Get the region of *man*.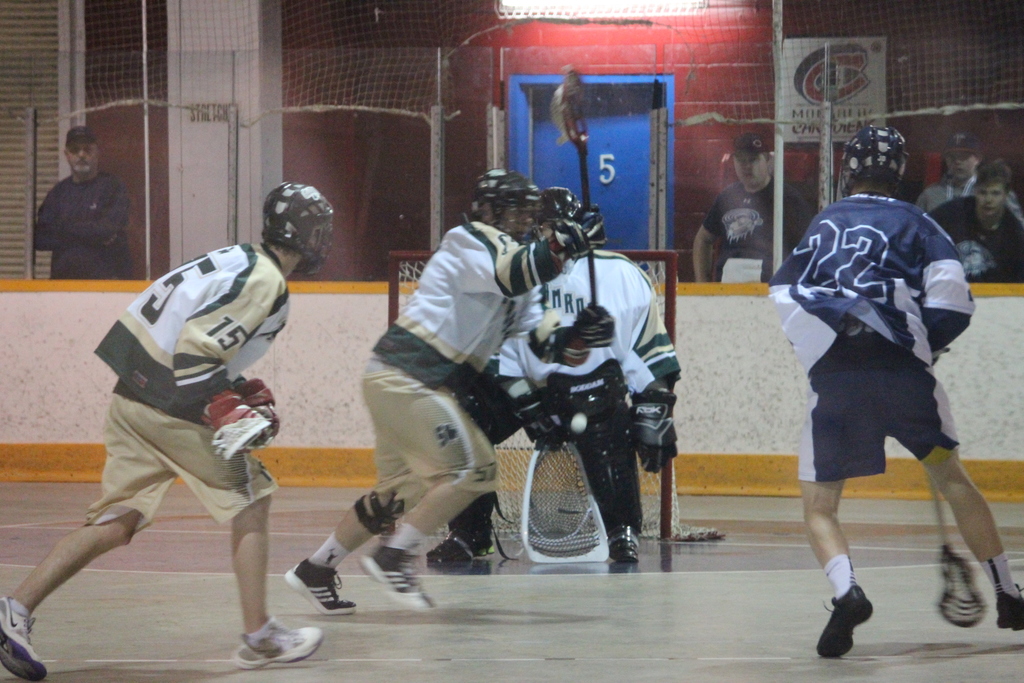
[433,178,691,568].
